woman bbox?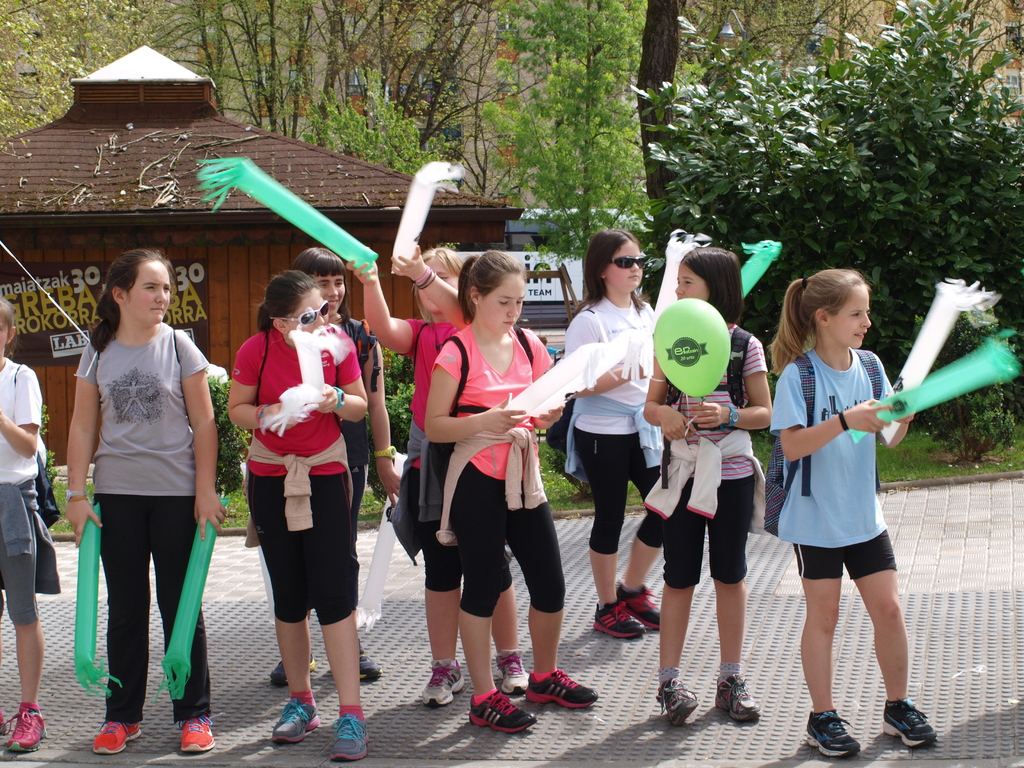
(56,243,216,727)
